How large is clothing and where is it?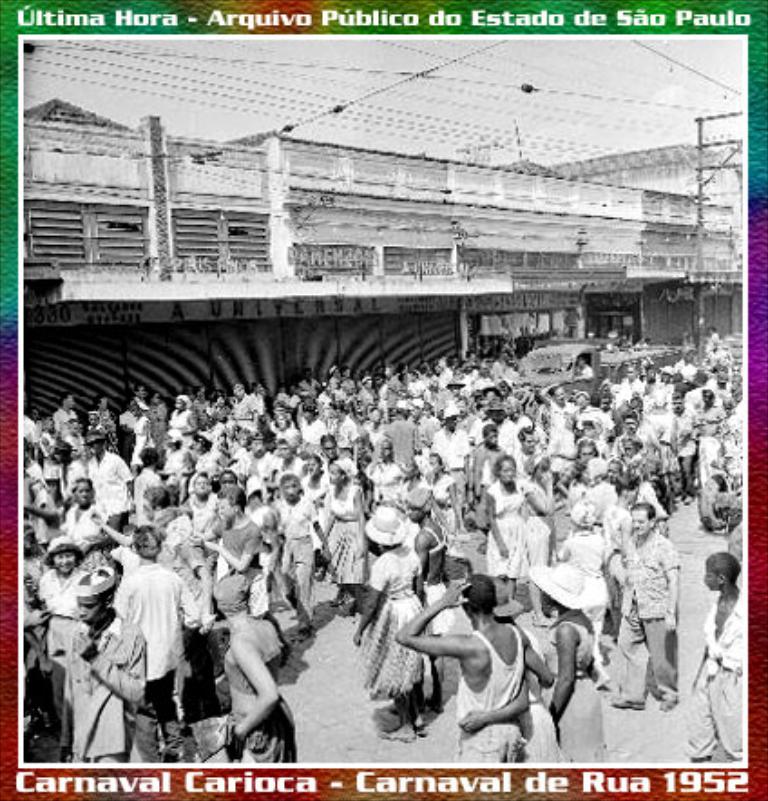
Bounding box: box(132, 415, 154, 455).
